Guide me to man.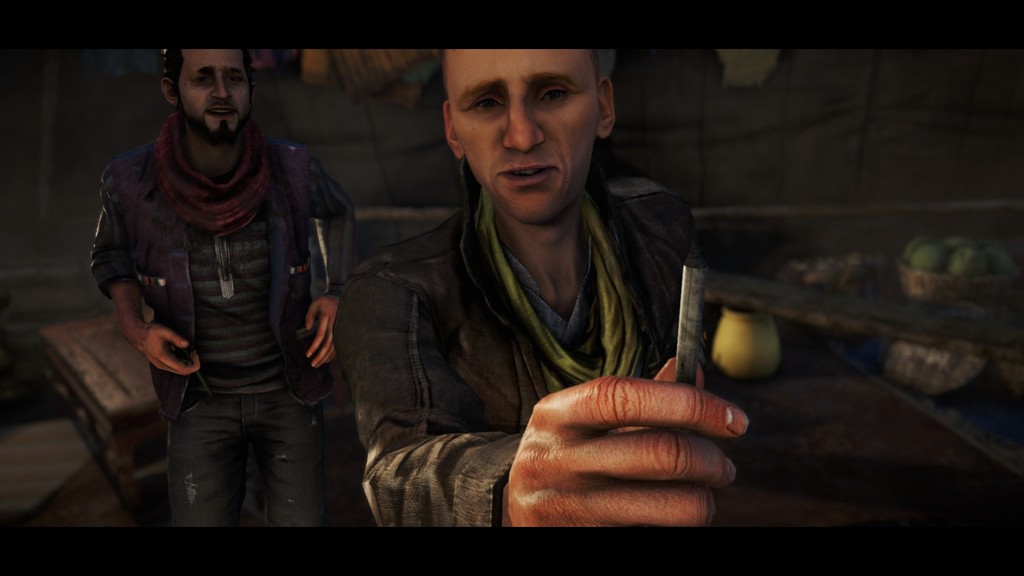
Guidance: x1=325, y1=46, x2=754, y2=529.
